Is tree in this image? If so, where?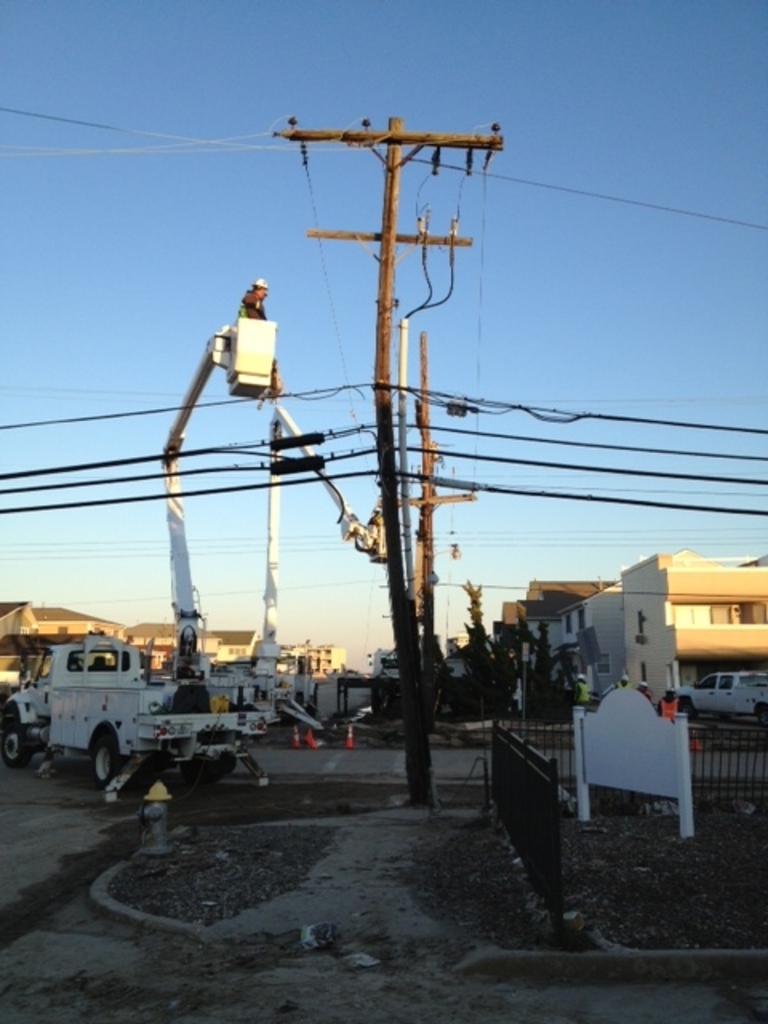
Yes, at bbox(450, 579, 512, 723).
